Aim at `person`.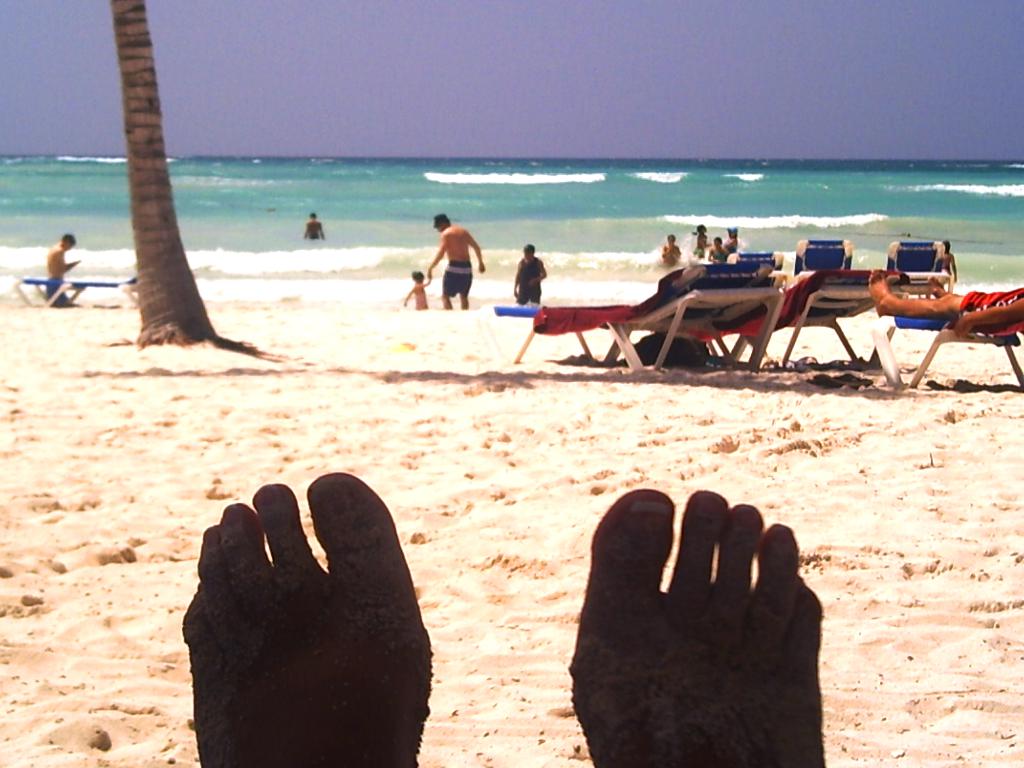
Aimed at 692, 221, 713, 262.
